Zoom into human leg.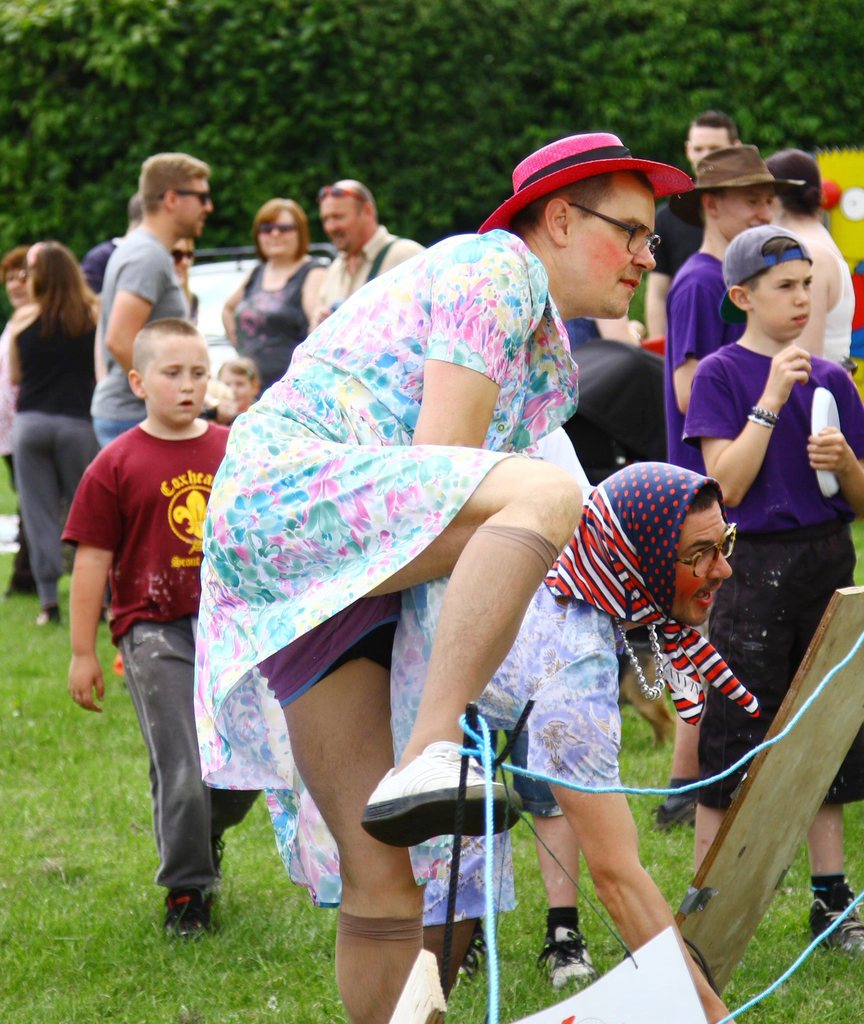
Zoom target: <bbox>261, 588, 414, 1023</bbox>.
